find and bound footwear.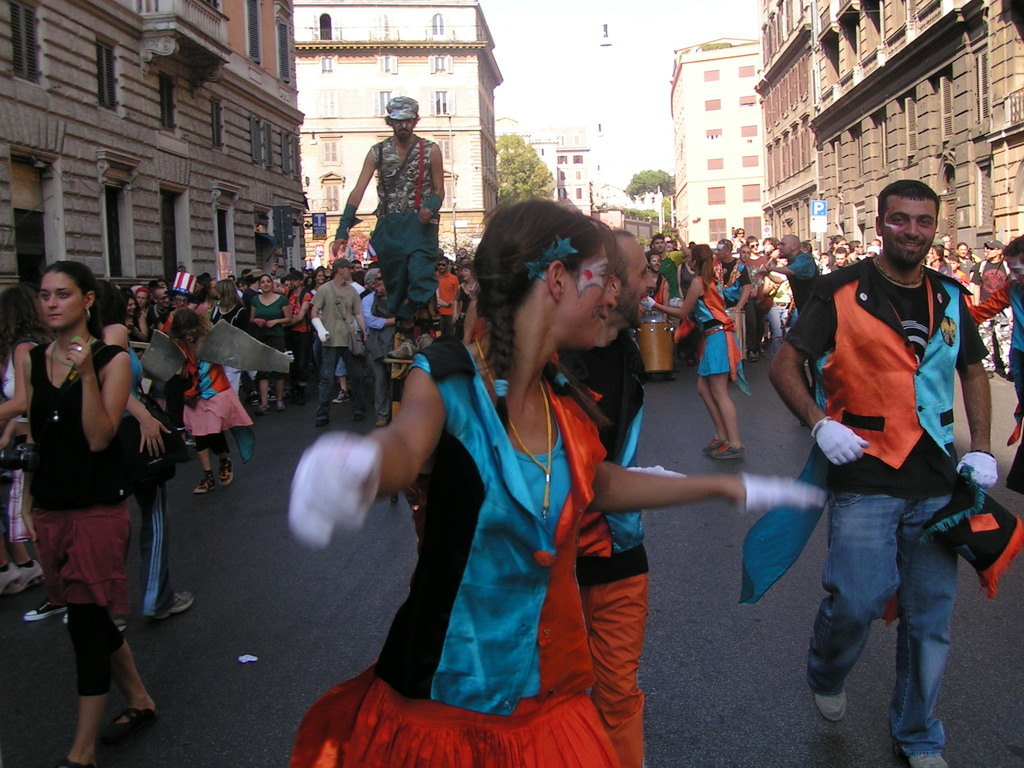
Bound: x1=22, y1=600, x2=70, y2=623.
